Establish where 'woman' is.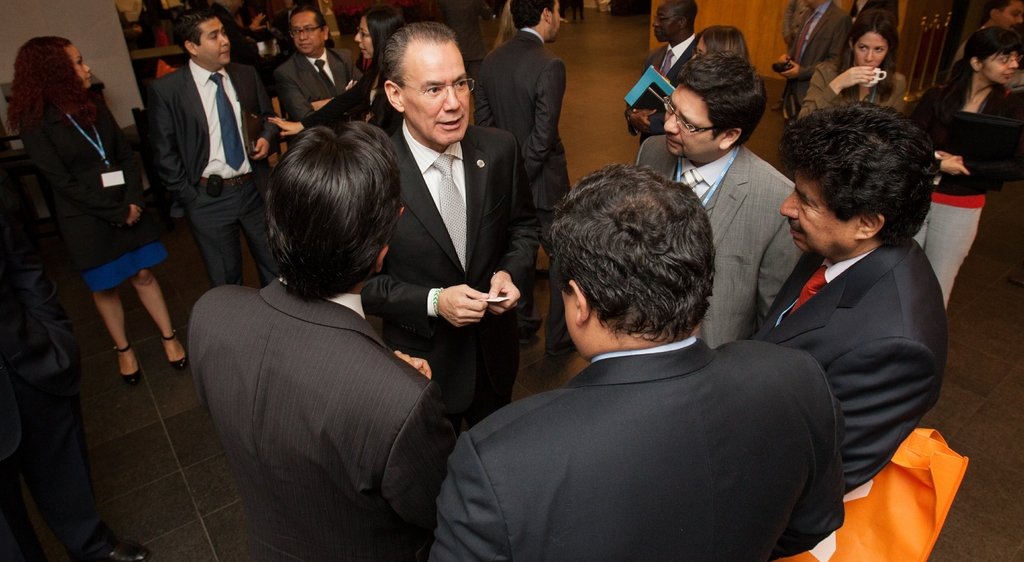
Established at 264, 0, 412, 145.
